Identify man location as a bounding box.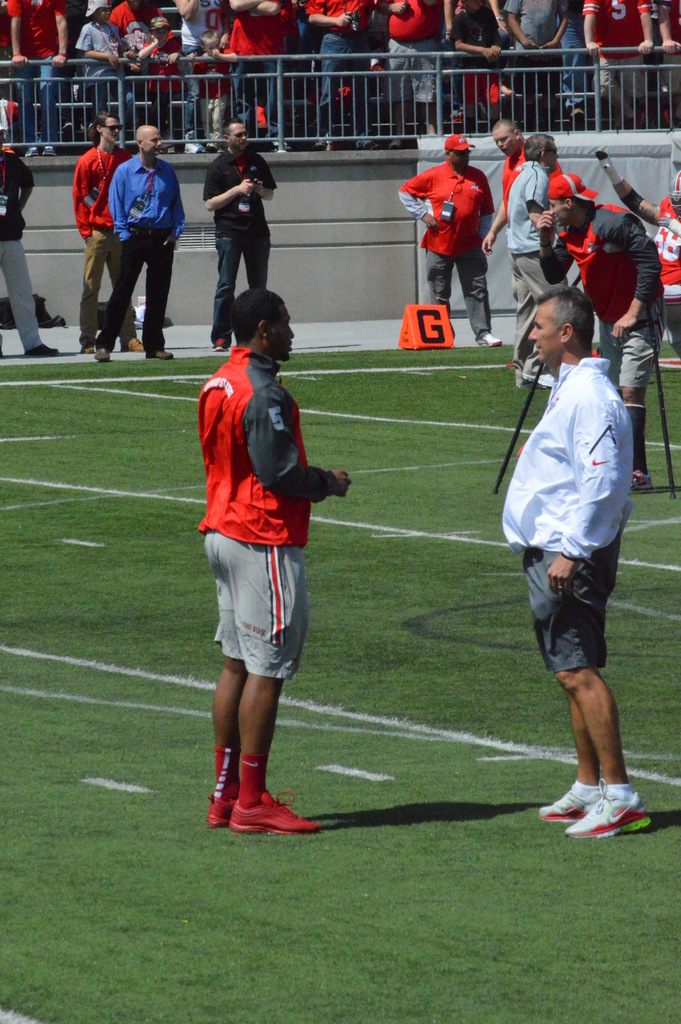
(505,0,570,127).
